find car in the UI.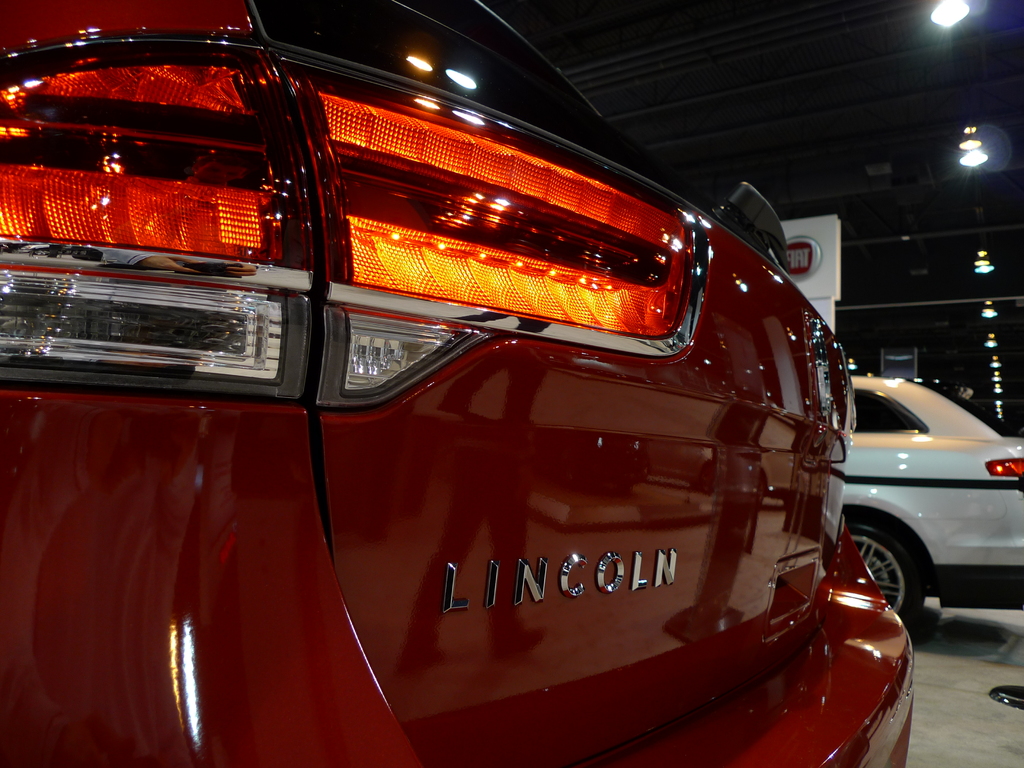
UI element at 838 371 1023 641.
